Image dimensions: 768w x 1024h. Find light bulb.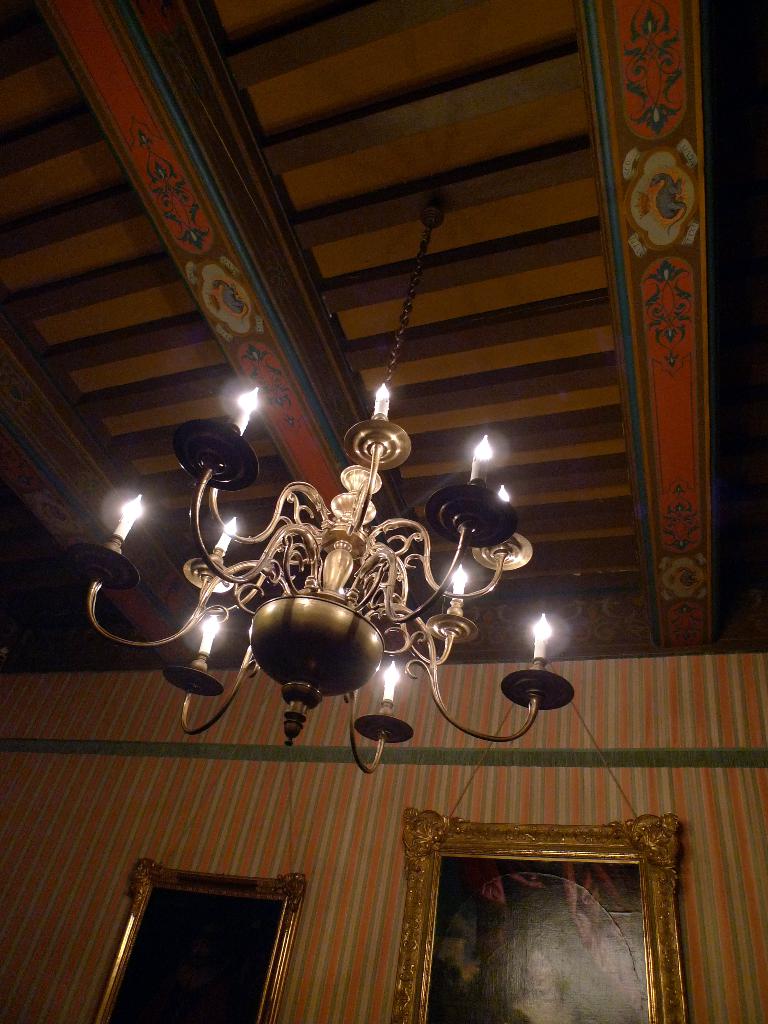
[374,380,393,415].
